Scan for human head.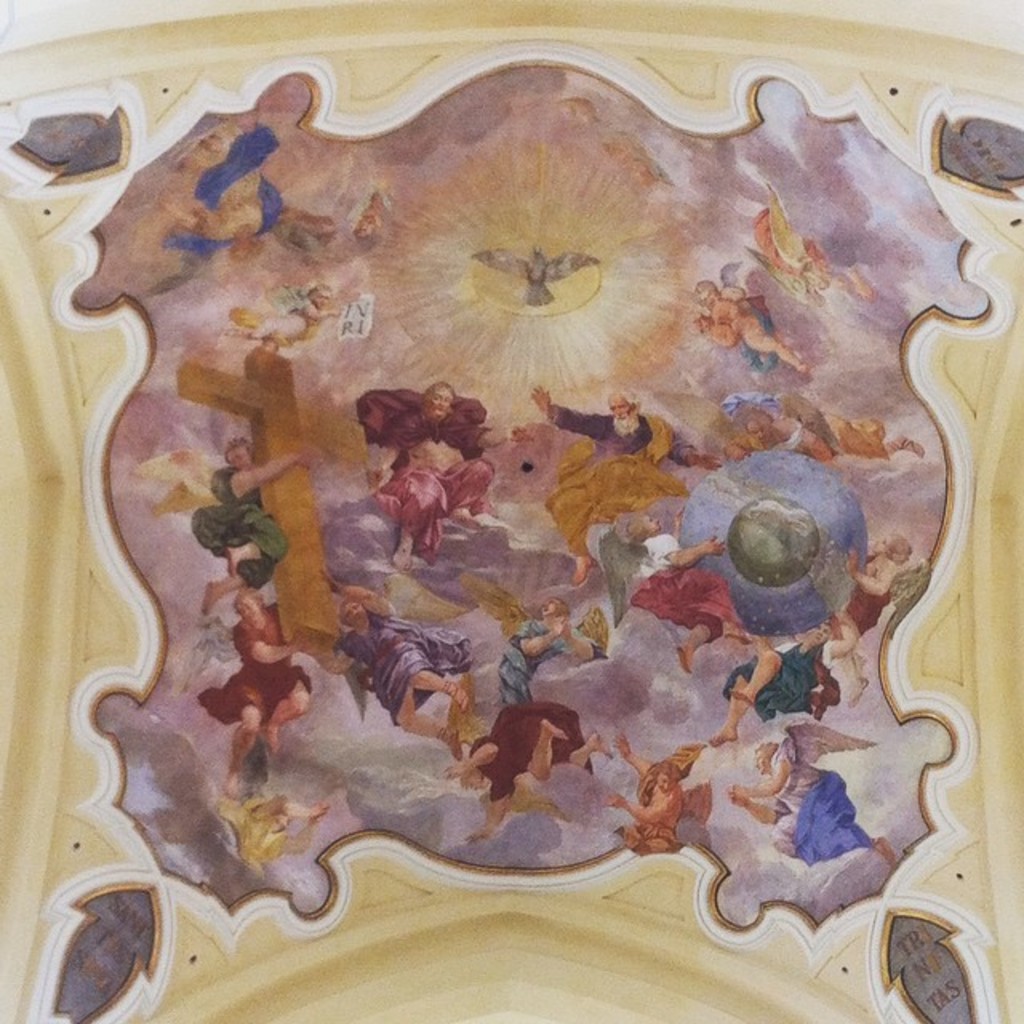
Scan result: {"x1": 650, "y1": 757, "x2": 682, "y2": 794}.
